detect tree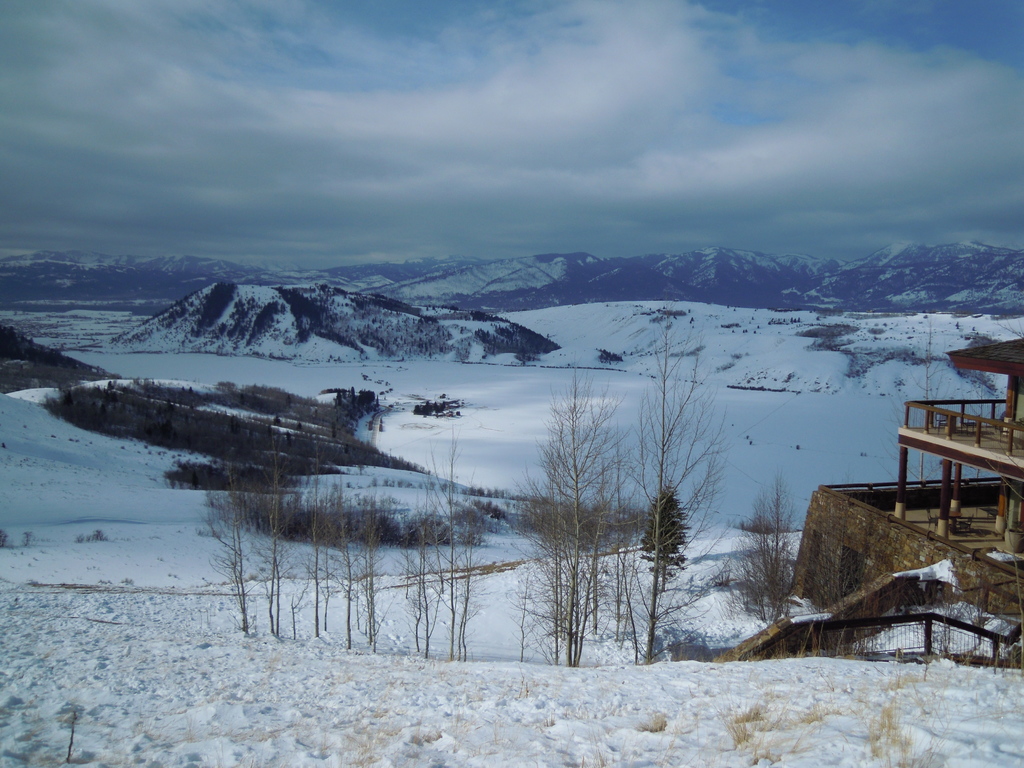
BBox(319, 472, 371, 649)
